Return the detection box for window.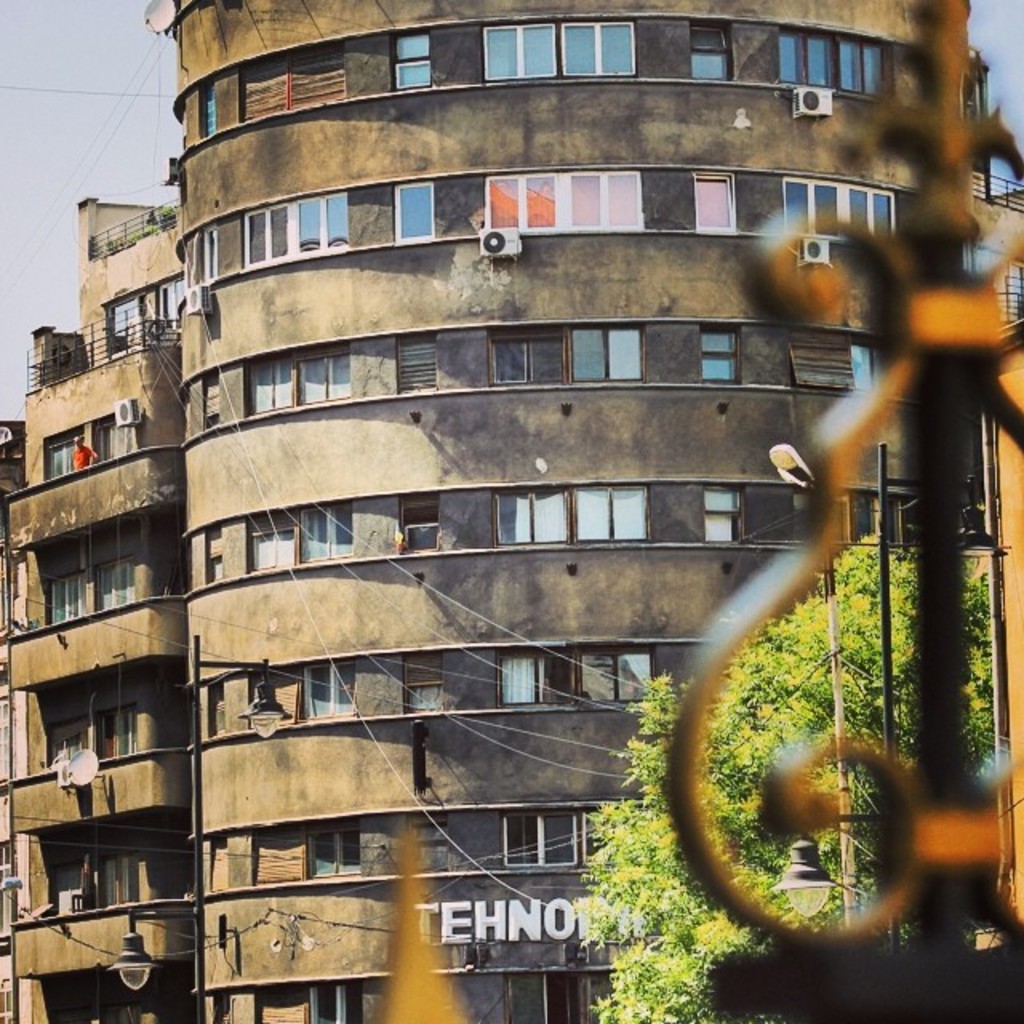
683,24,736,83.
